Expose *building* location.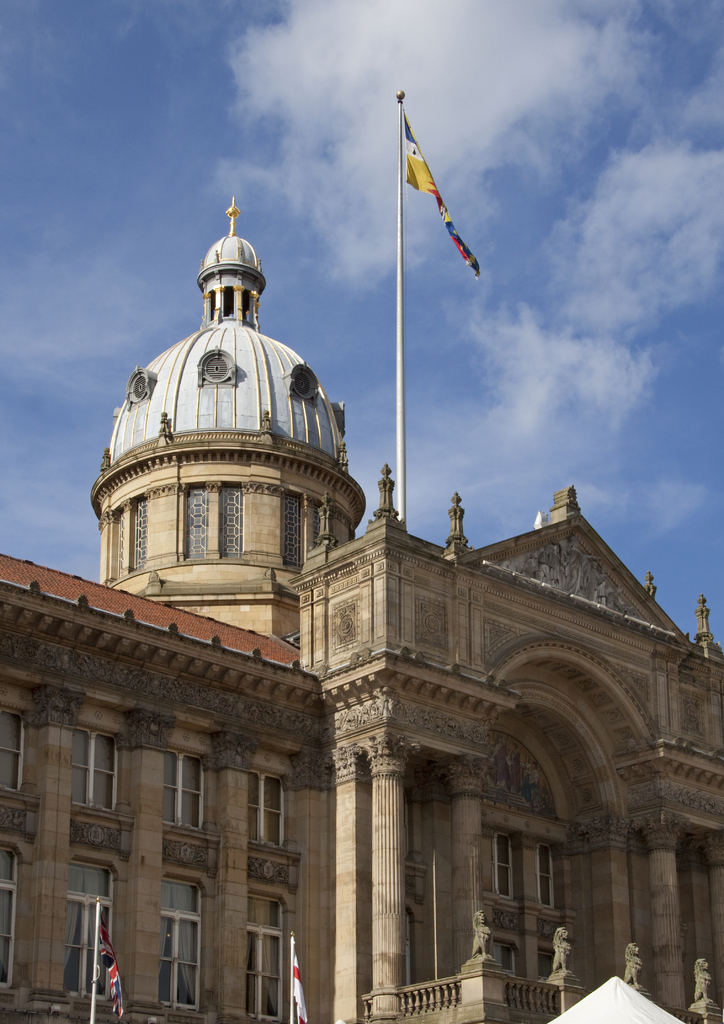
Exposed at [0,92,723,1023].
